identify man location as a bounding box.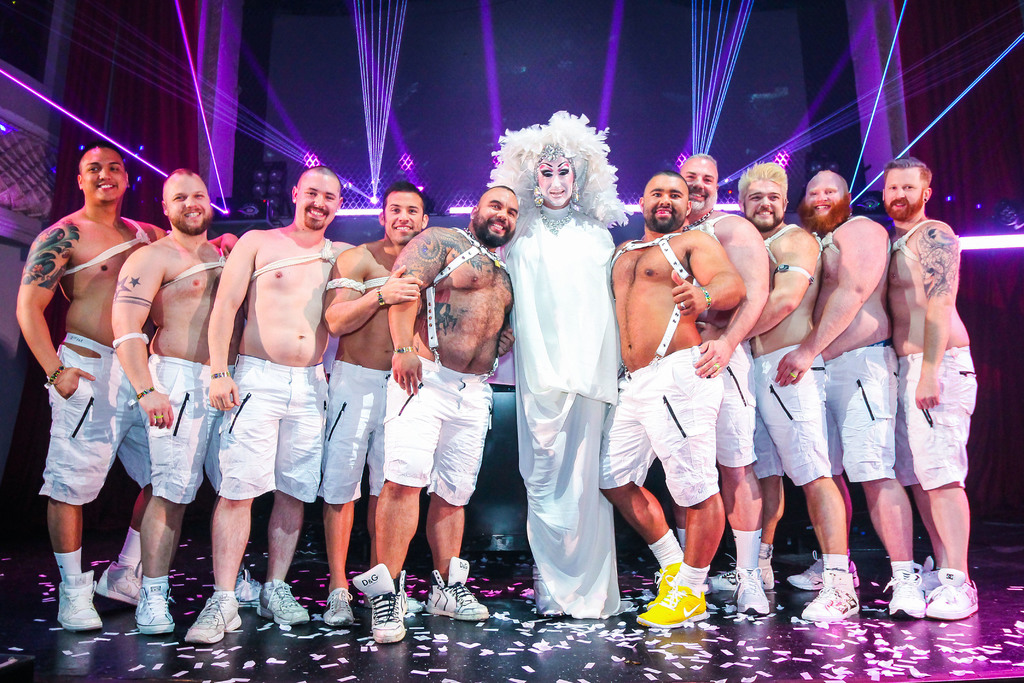
<region>88, 161, 239, 633</region>.
